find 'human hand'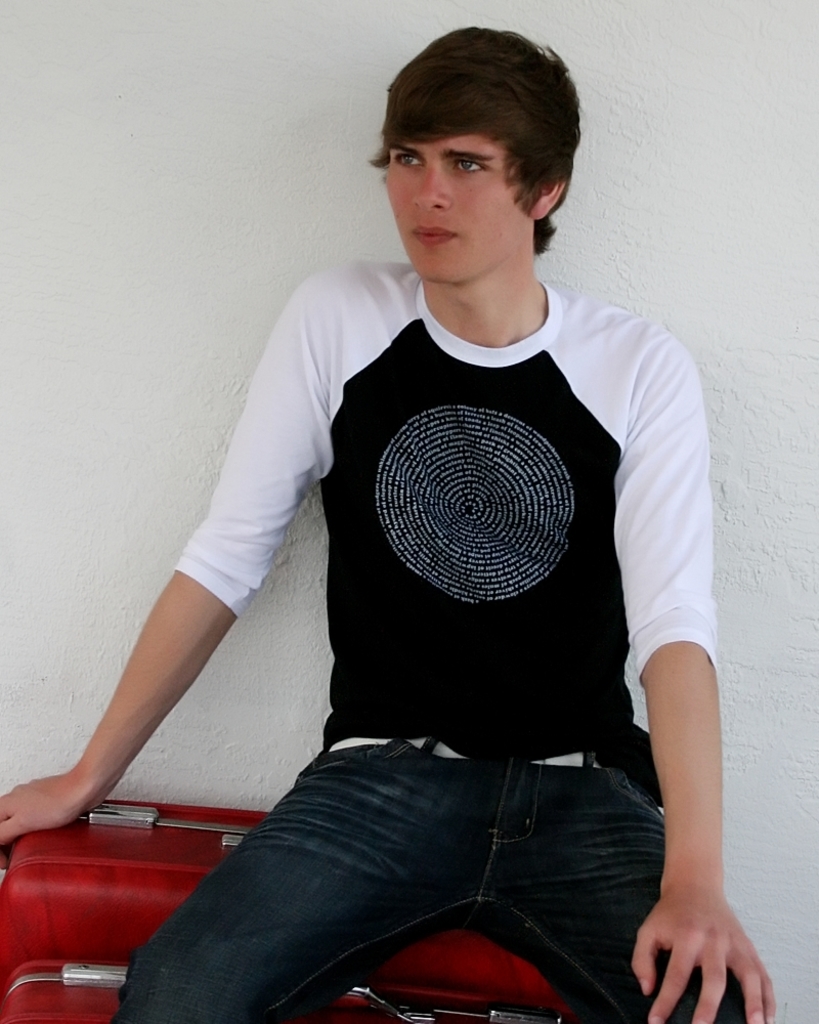
box(631, 884, 776, 1023)
